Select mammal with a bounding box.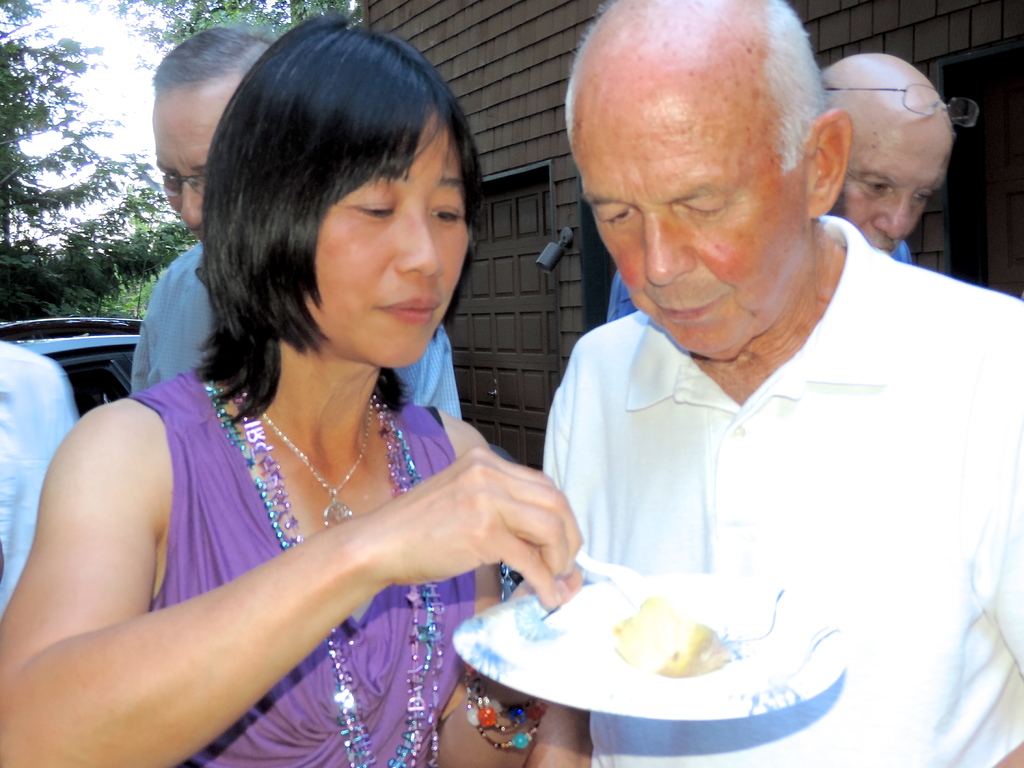
{"left": 0, "top": 339, "right": 79, "bottom": 616}.
